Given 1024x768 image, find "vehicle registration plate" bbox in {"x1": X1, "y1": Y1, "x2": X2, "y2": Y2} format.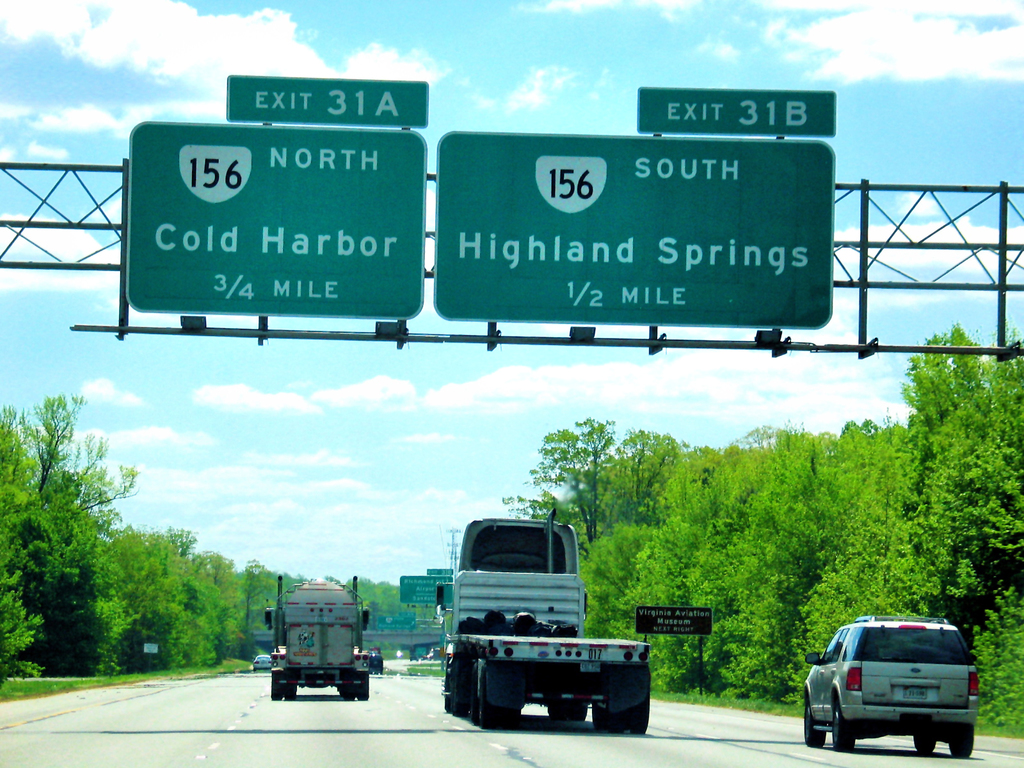
{"x1": 580, "y1": 661, "x2": 603, "y2": 671}.
